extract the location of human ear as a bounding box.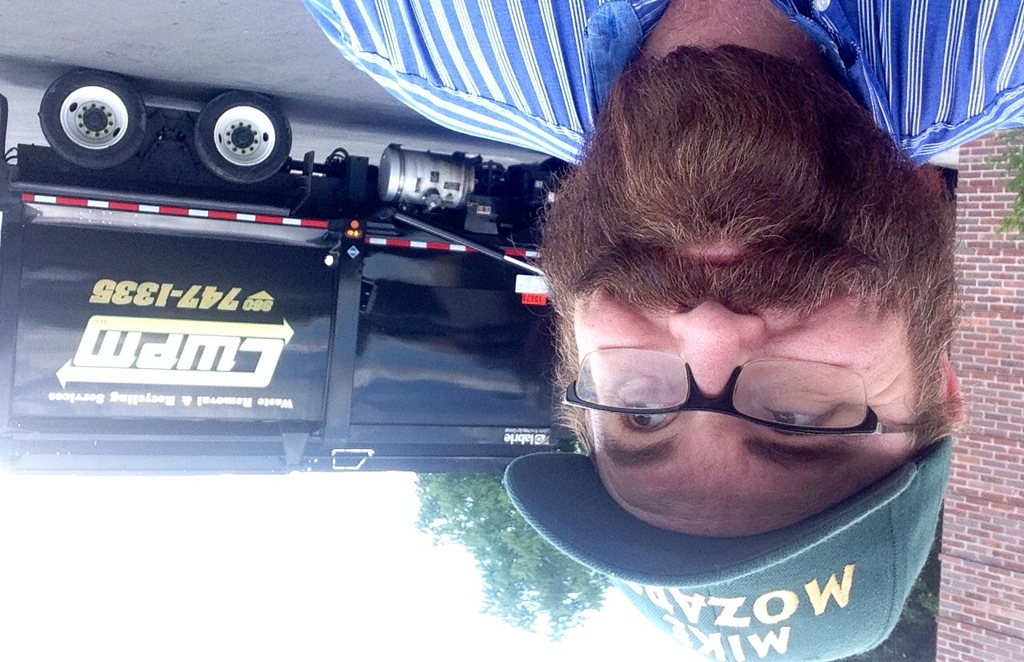
<bbox>938, 349, 958, 410</bbox>.
